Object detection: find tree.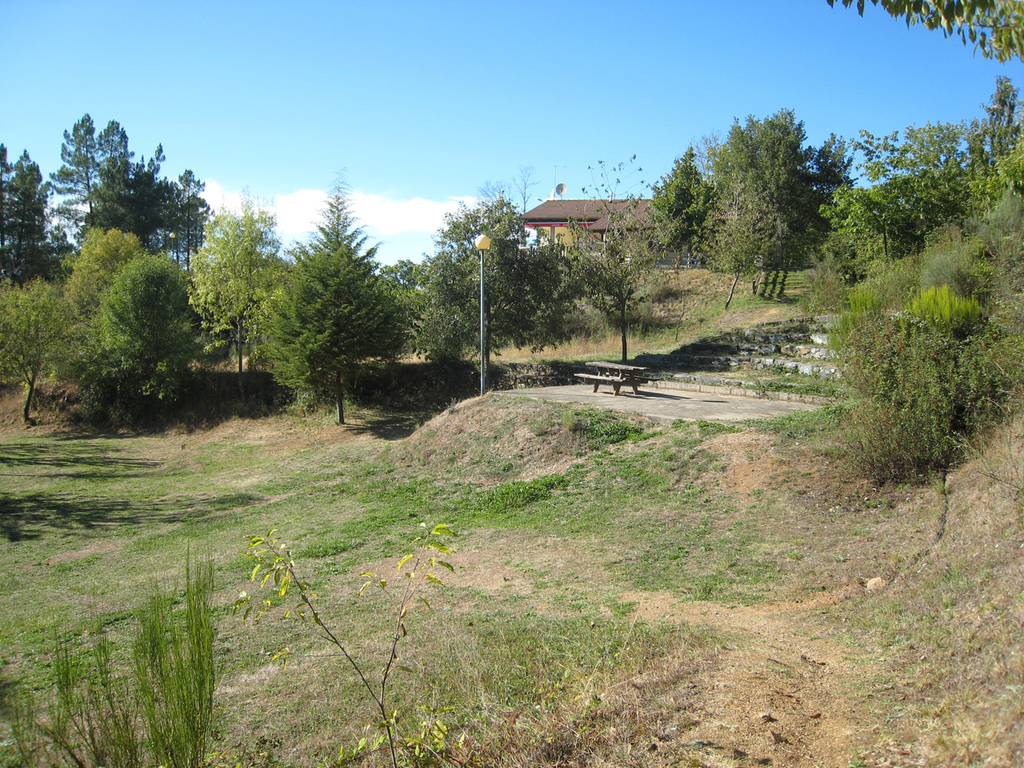
(left=846, top=71, right=1023, bottom=499).
